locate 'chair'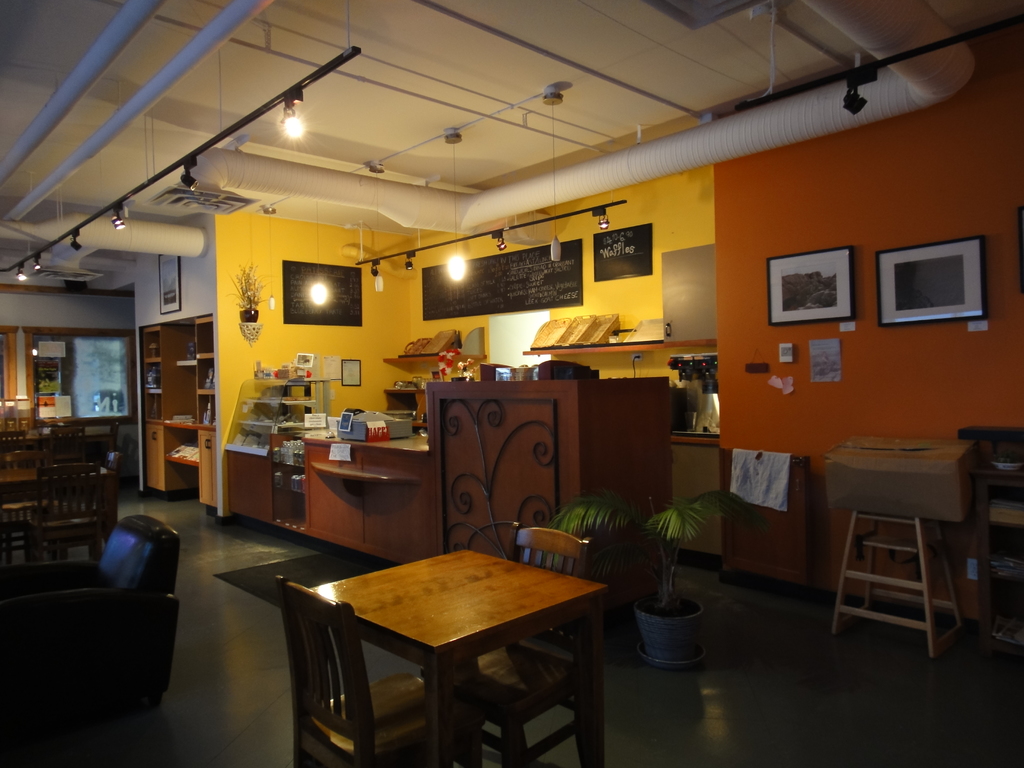
0/428/30/491
